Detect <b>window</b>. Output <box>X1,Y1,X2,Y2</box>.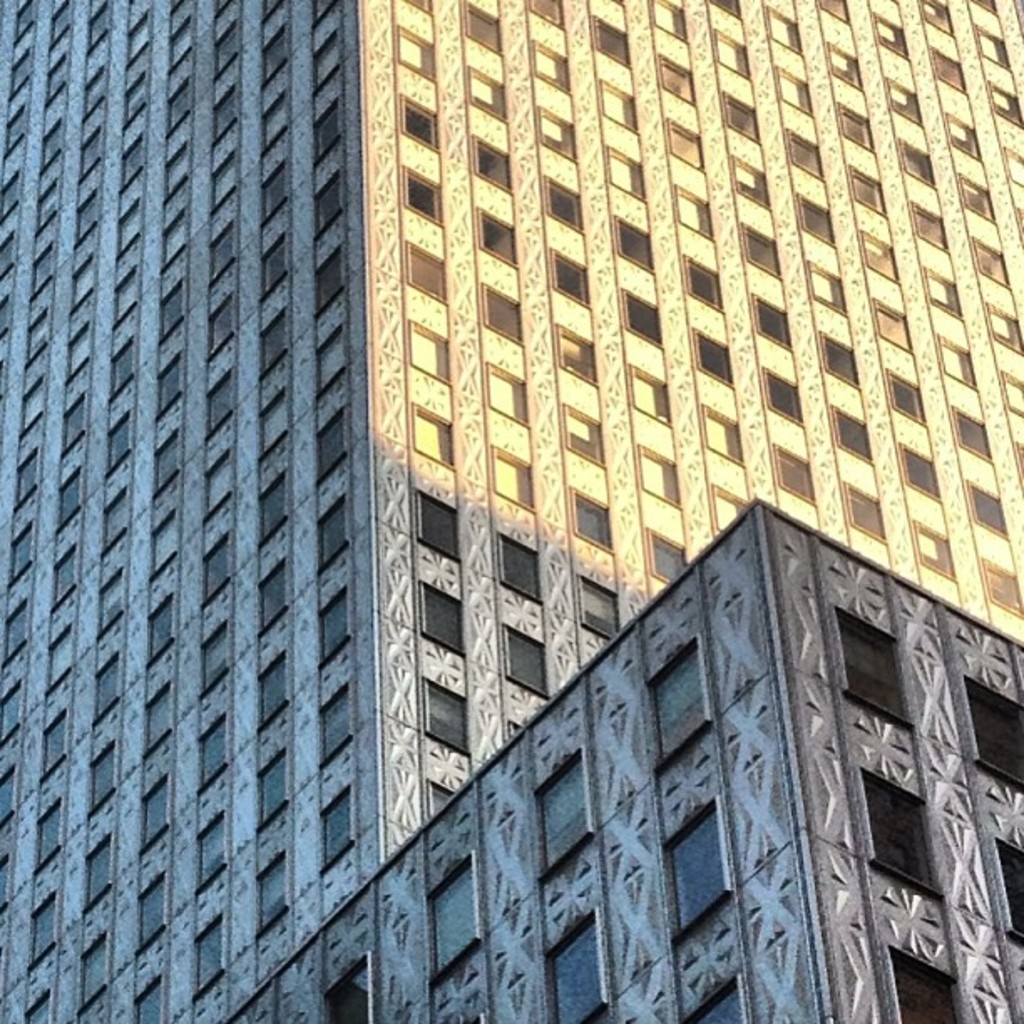
<box>206,294,233,355</box>.
